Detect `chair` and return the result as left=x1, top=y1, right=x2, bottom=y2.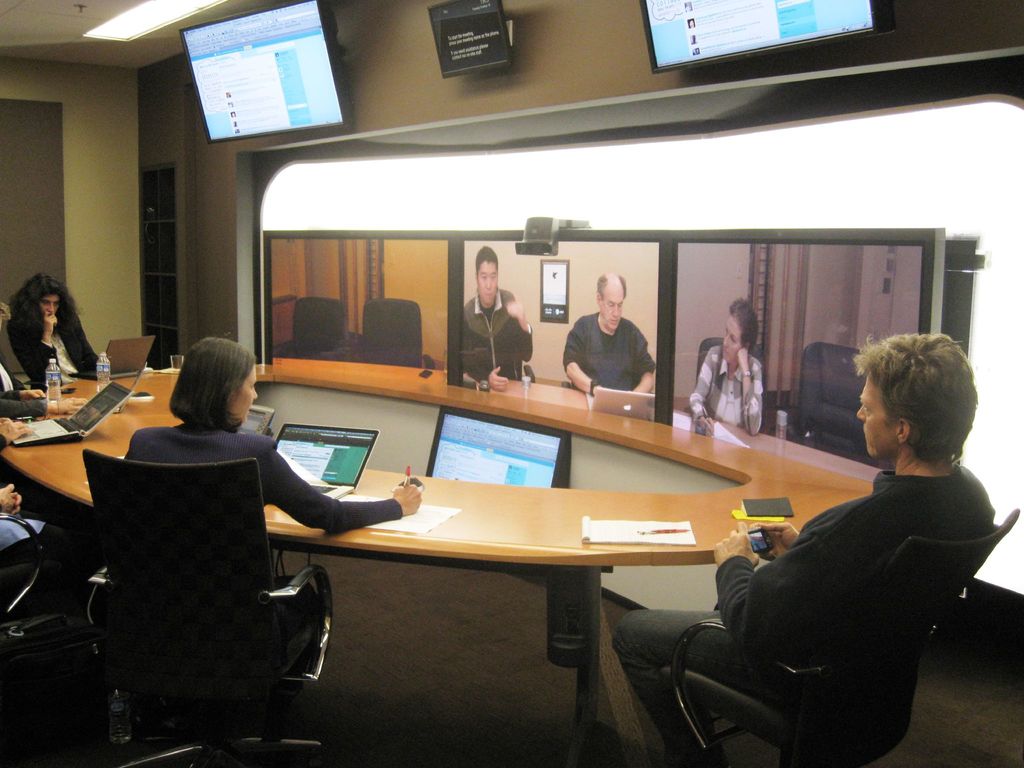
left=0, top=532, right=76, bottom=737.
